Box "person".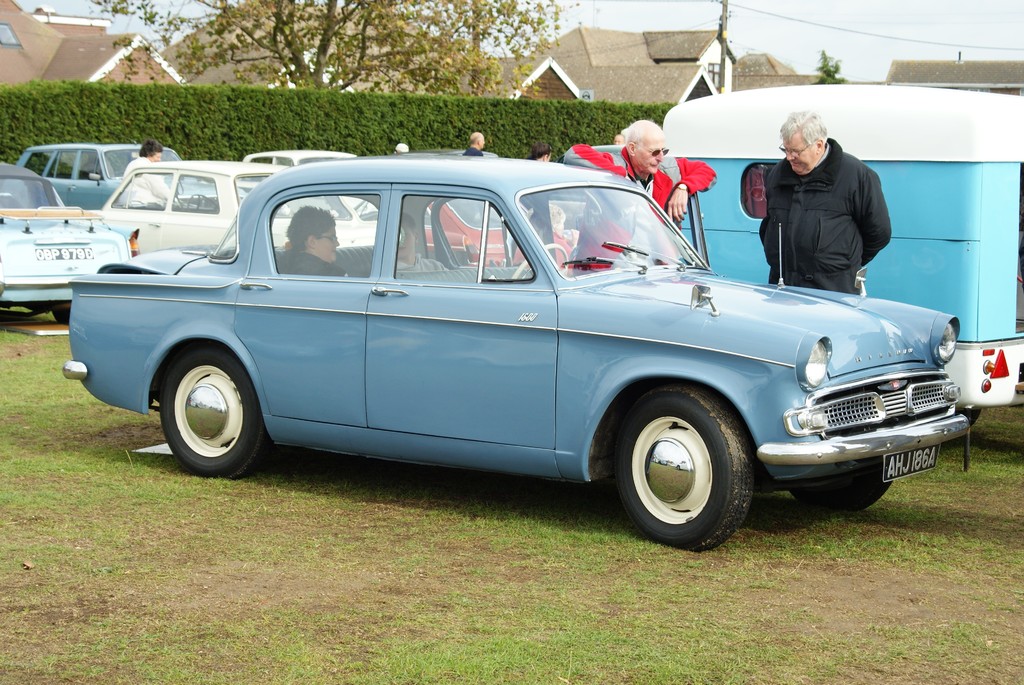
(511, 141, 557, 241).
